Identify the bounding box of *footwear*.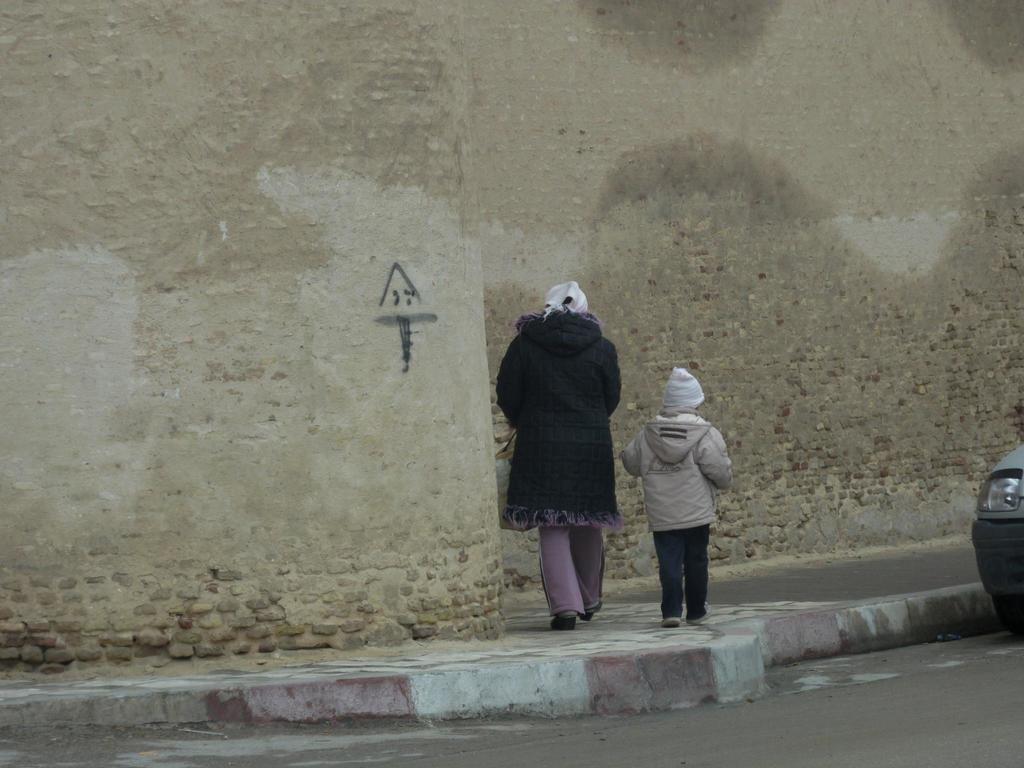
[x1=551, y1=614, x2=579, y2=633].
